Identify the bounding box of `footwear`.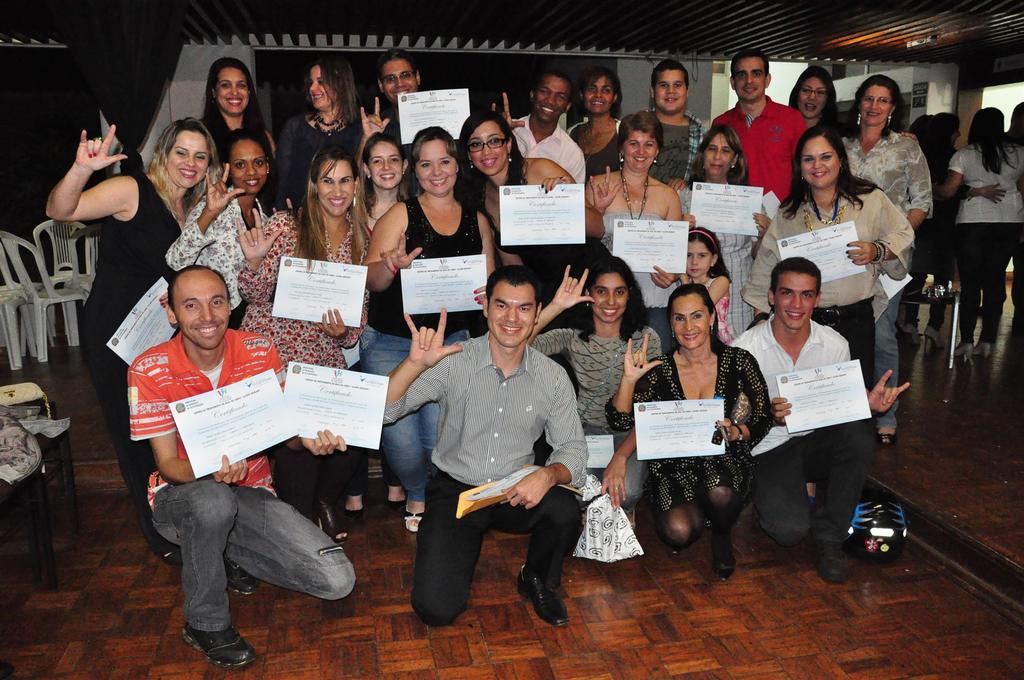
crop(710, 527, 737, 582).
